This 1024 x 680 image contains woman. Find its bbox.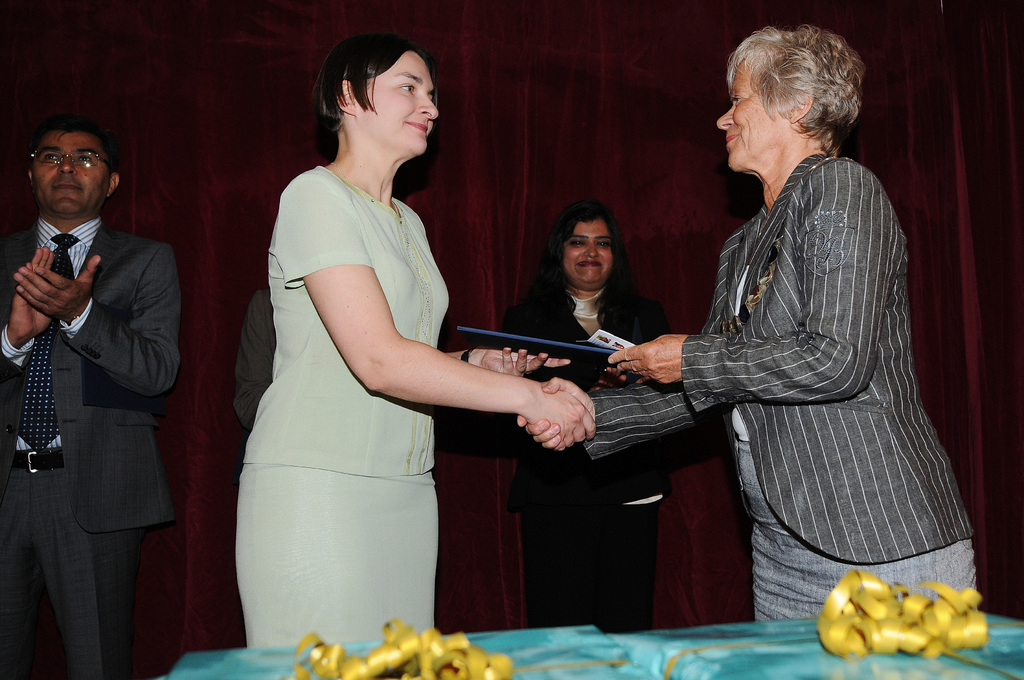
bbox(221, 13, 495, 679).
